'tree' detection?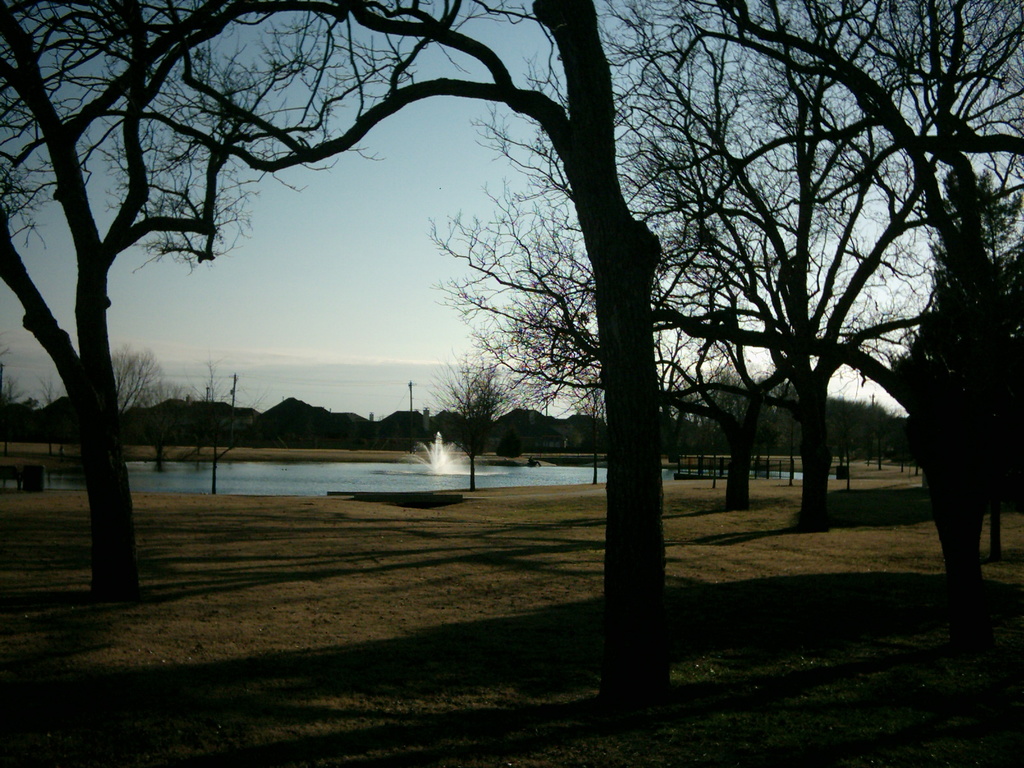
Rect(423, 0, 883, 525)
